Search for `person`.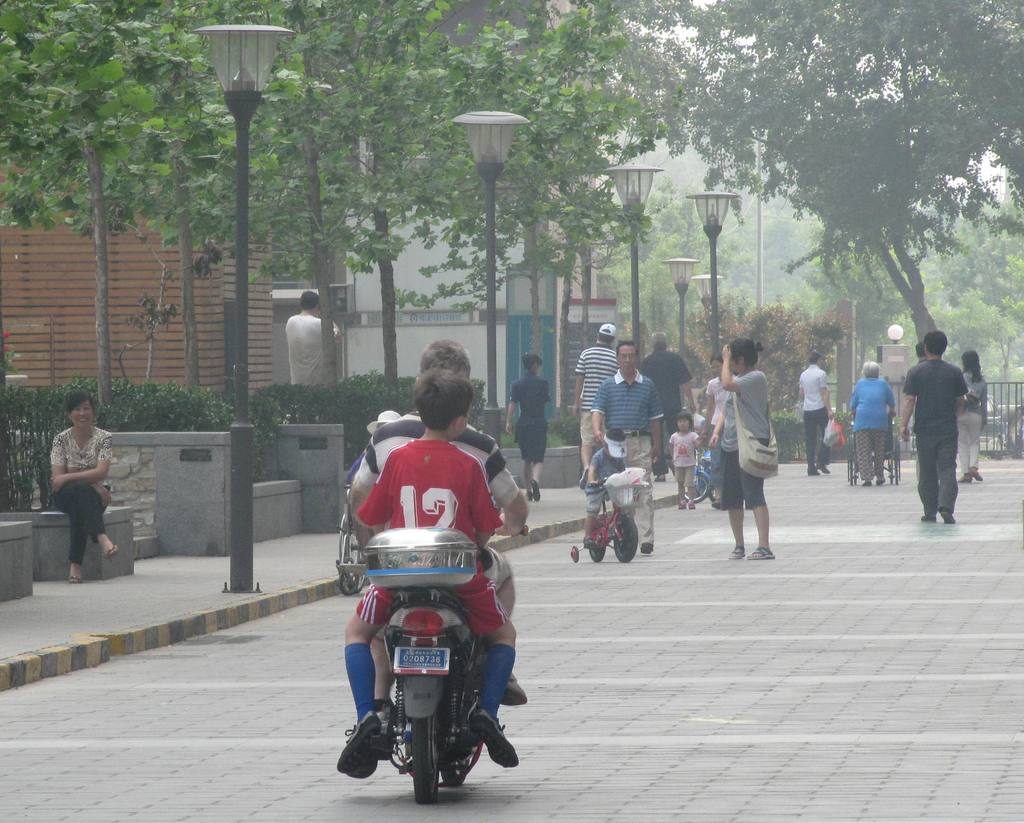
Found at crop(568, 321, 616, 491).
